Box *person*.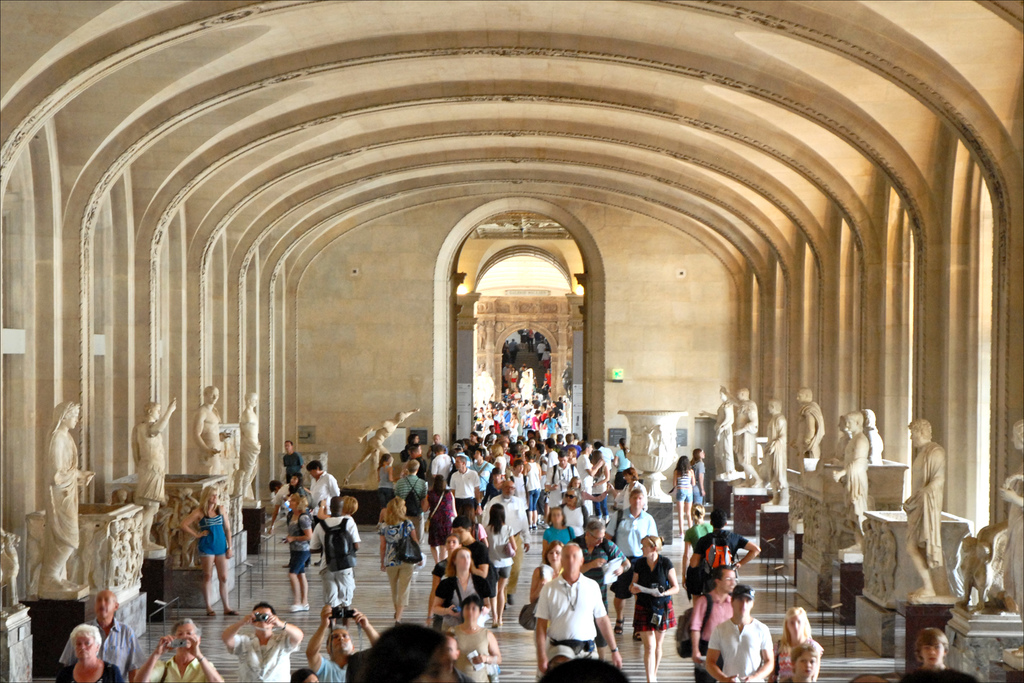
<box>604,491,655,643</box>.
